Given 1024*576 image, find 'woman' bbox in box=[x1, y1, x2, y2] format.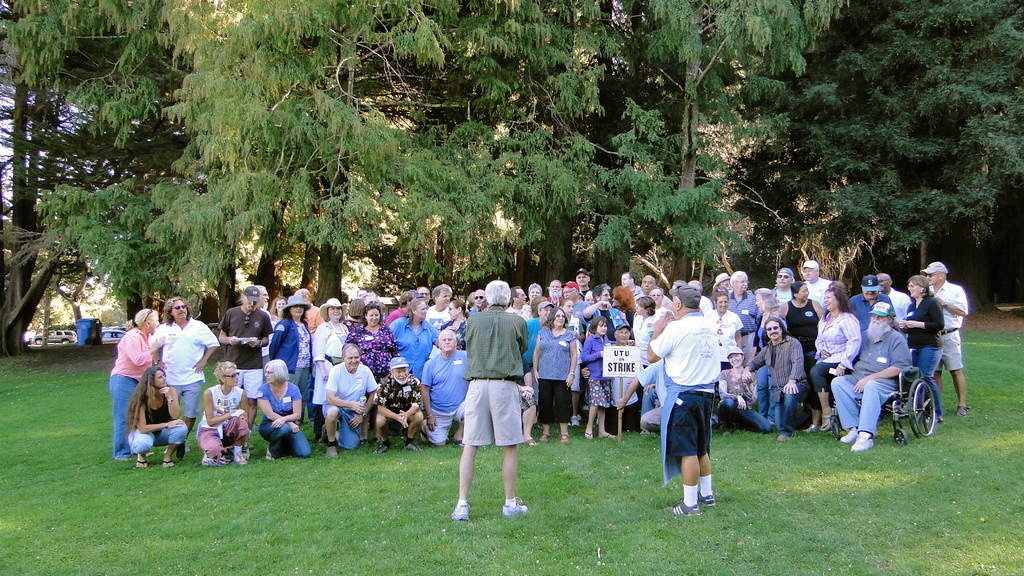
box=[632, 294, 671, 382].
